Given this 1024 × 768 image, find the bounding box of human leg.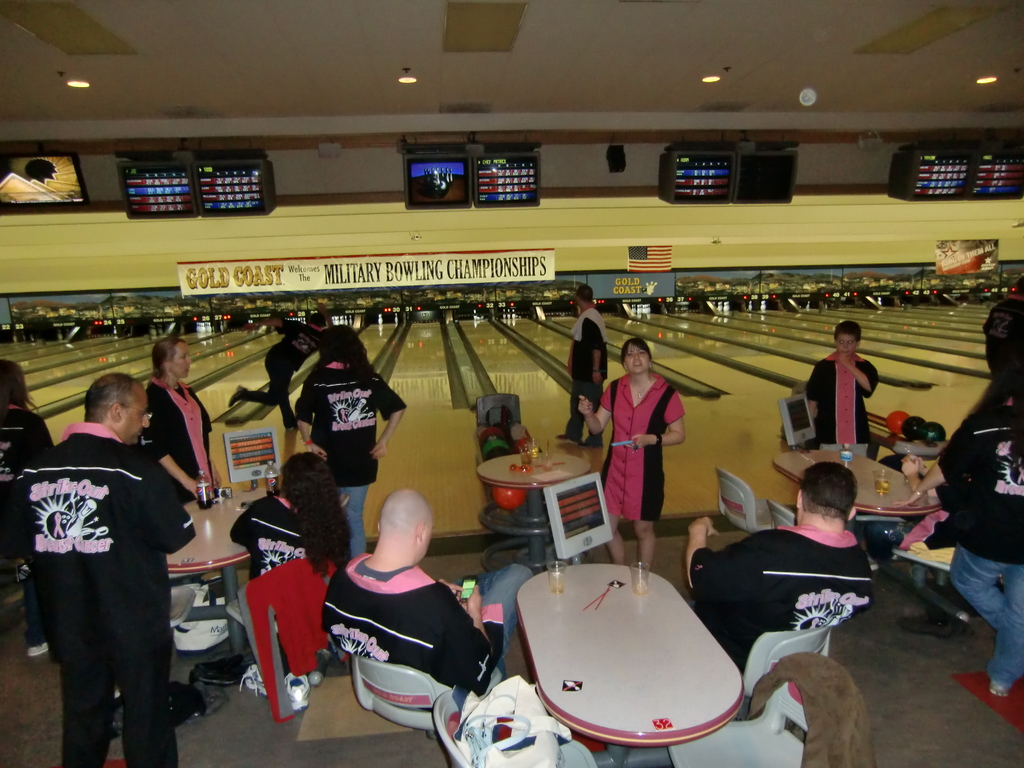
335/488/371/564.
